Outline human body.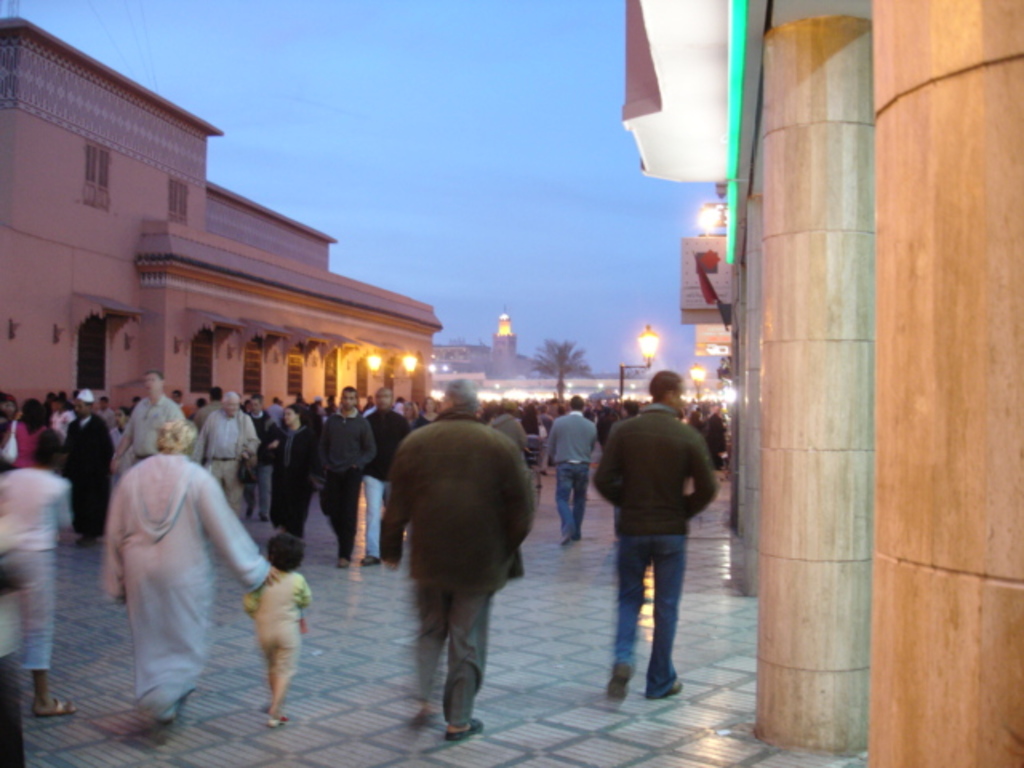
Outline: box(242, 531, 312, 720).
